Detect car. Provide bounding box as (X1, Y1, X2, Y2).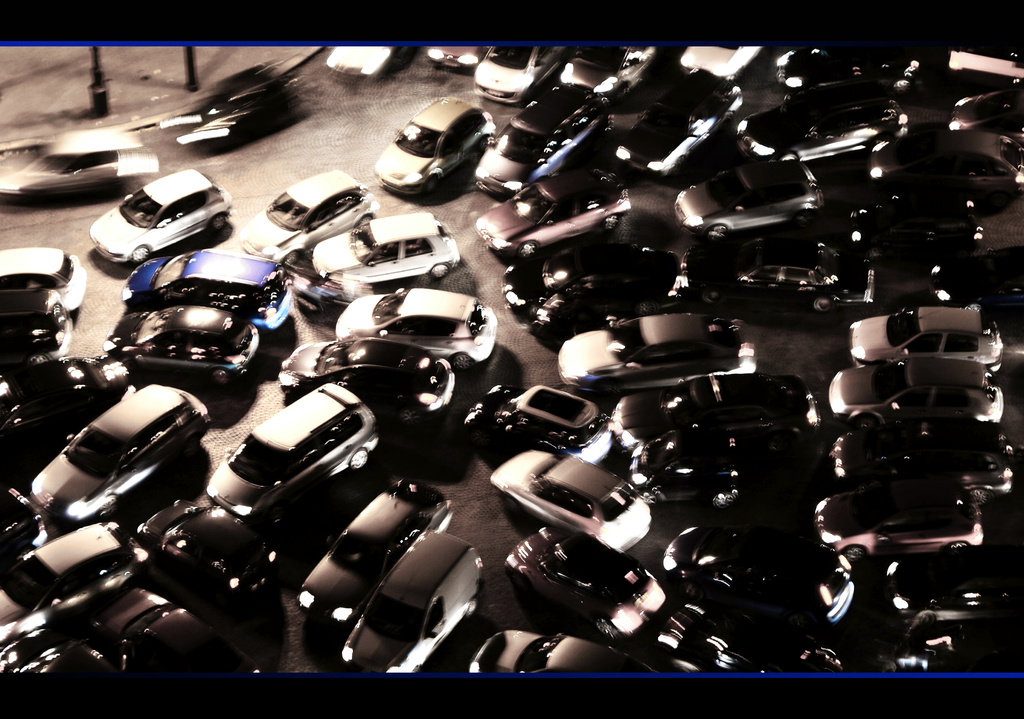
(500, 236, 681, 321).
